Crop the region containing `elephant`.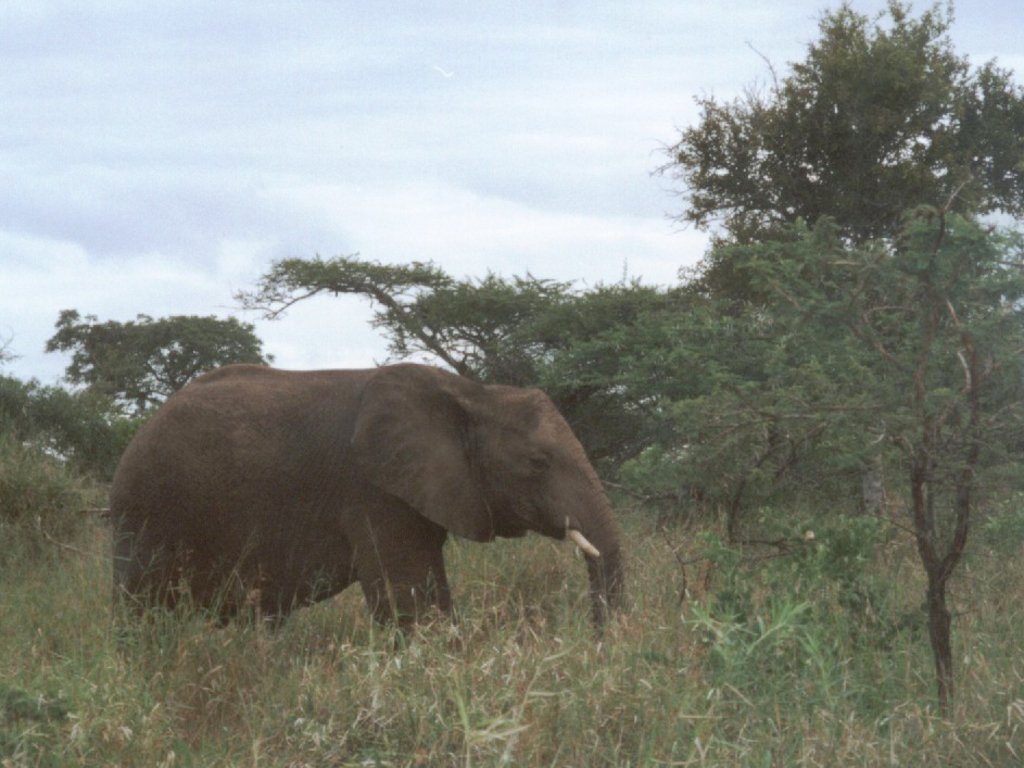
Crop region: region(93, 364, 645, 654).
